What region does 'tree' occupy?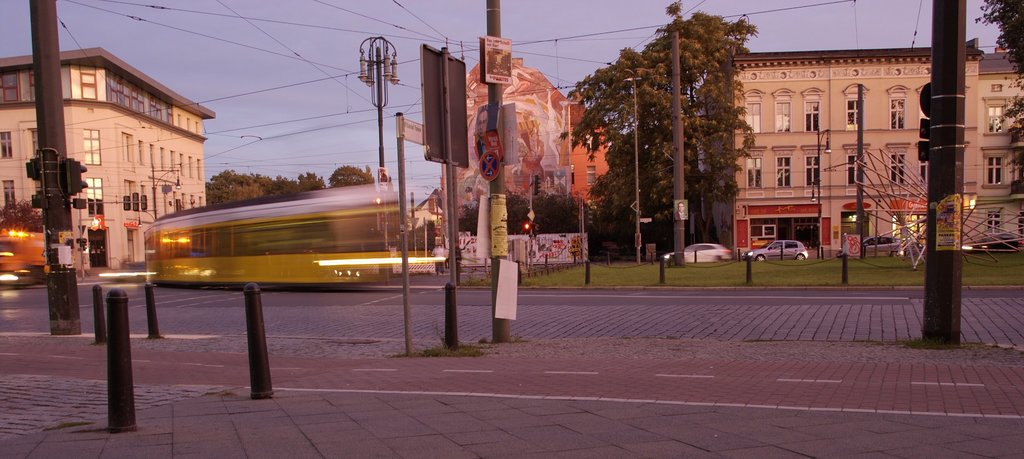
BBox(938, 0, 1023, 267).
